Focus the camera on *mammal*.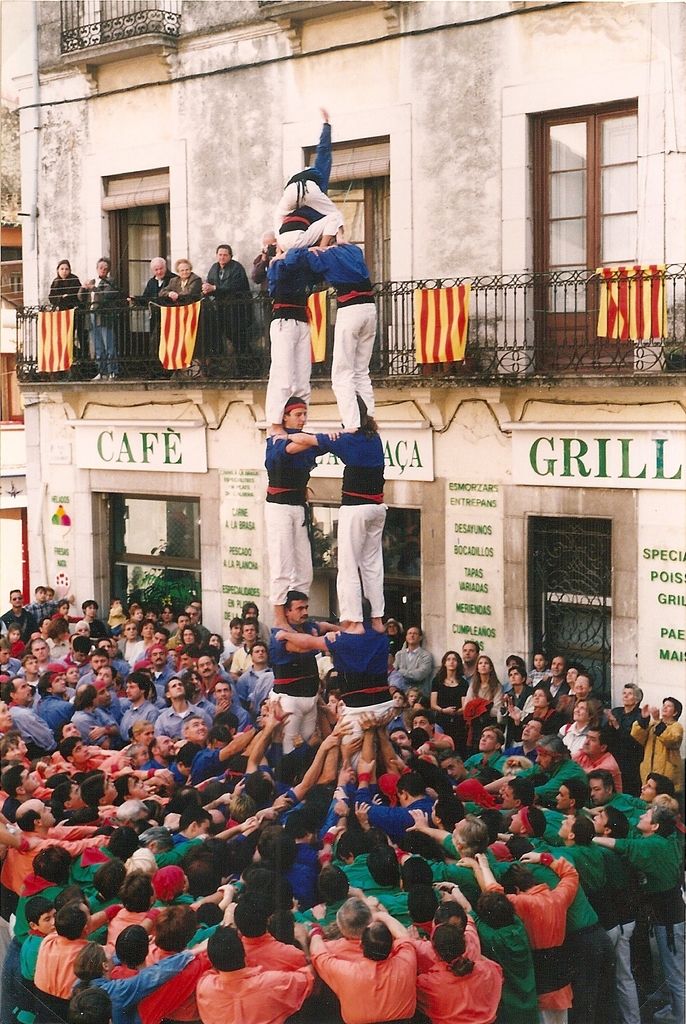
Focus region: {"left": 49, "top": 261, "right": 81, "bottom": 354}.
